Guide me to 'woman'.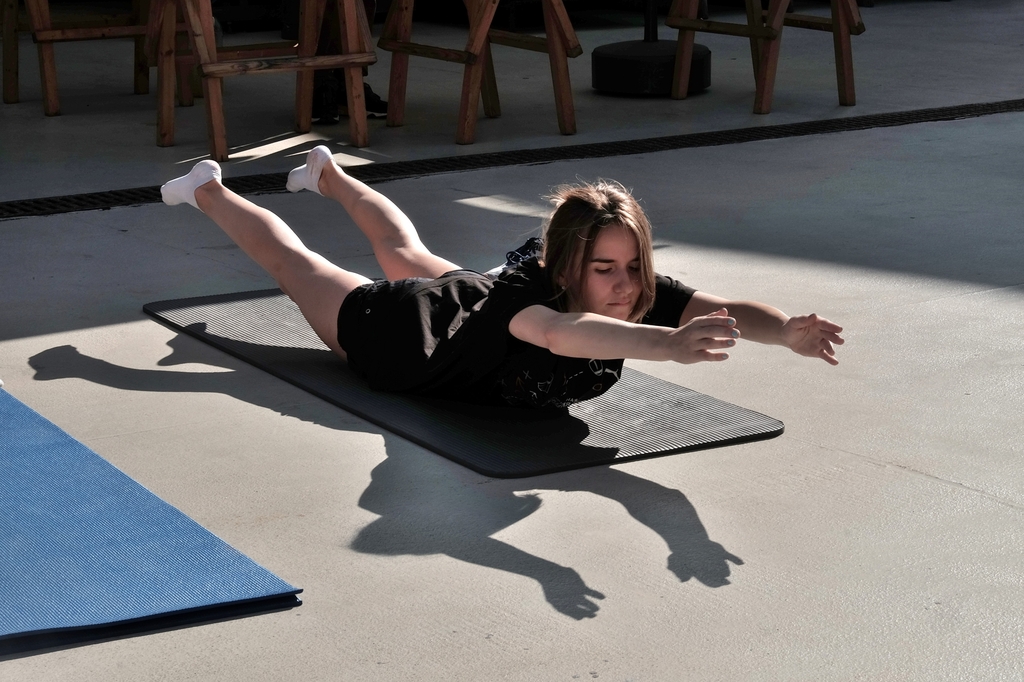
Guidance: [left=138, top=140, right=774, bottom=609].
